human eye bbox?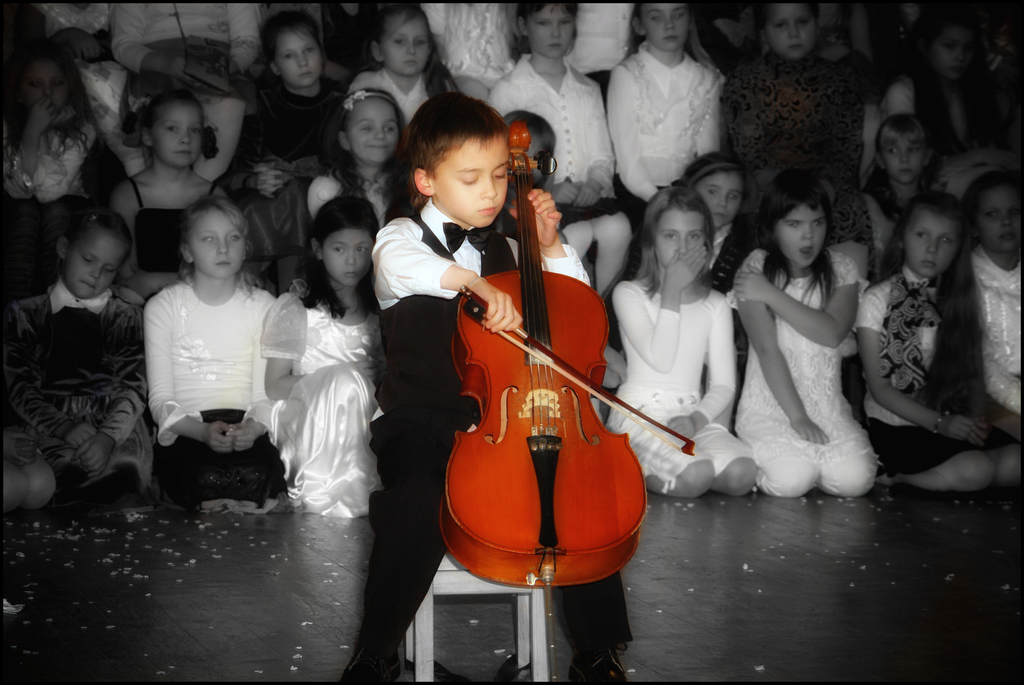
{"left": 888, "top": 146, "right": 899, "bottom": 153}
